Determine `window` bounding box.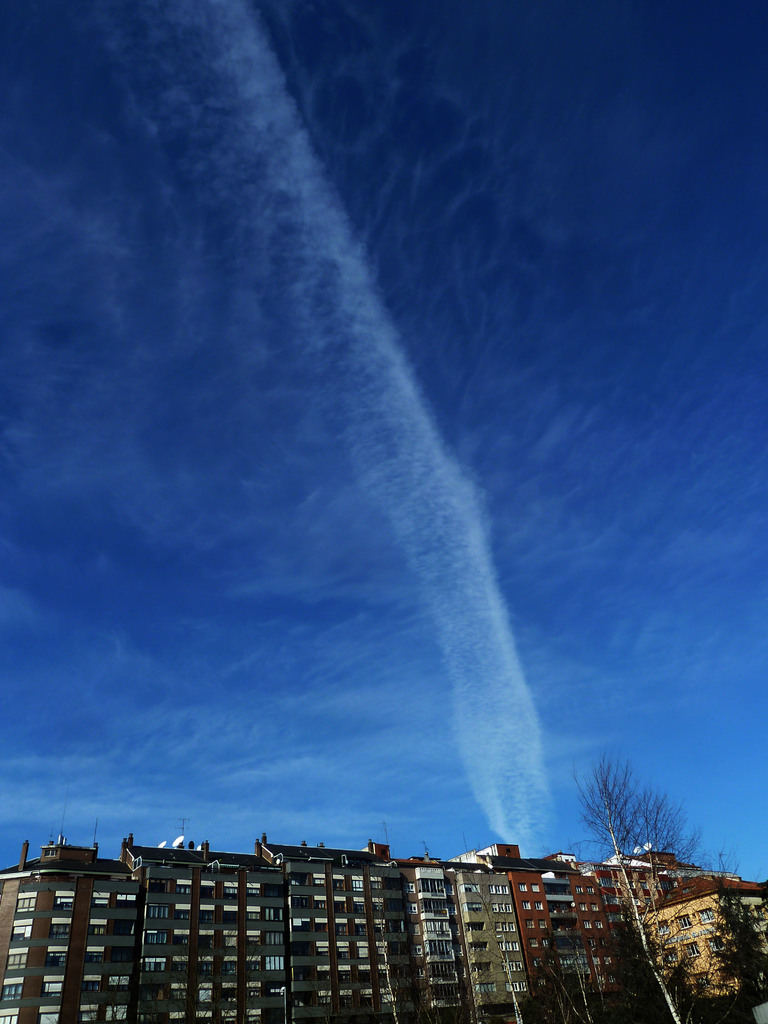
Determined: BBox(11, 923, 30, 942).
